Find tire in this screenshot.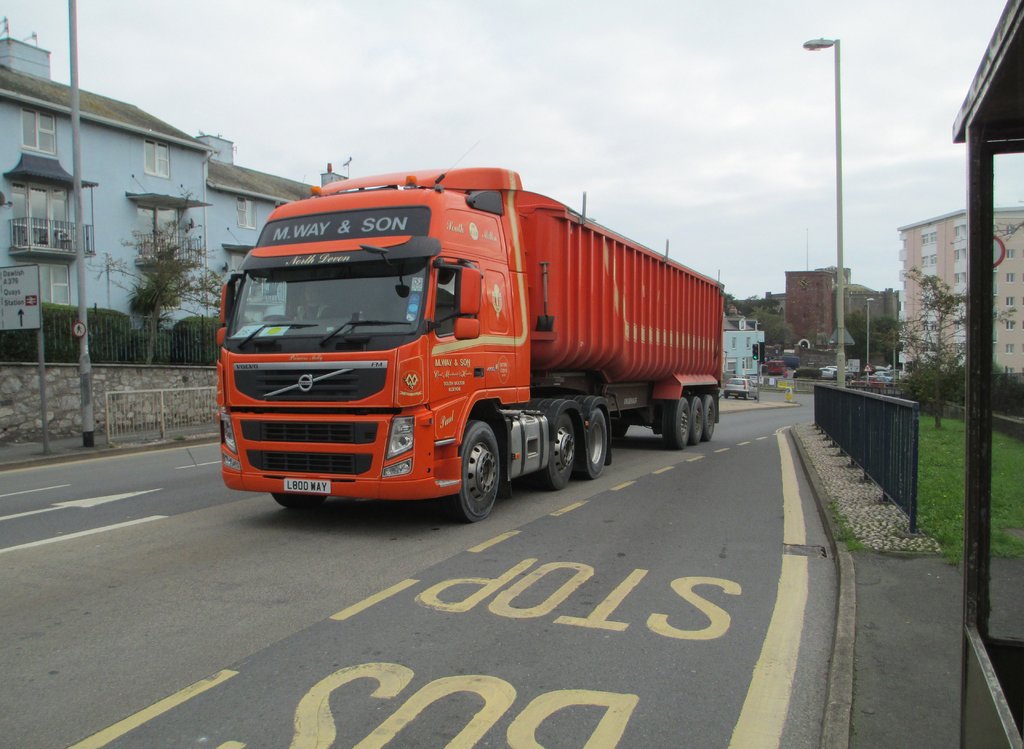
The bounding box for tire is BBox(442, 418, 506, 524).
